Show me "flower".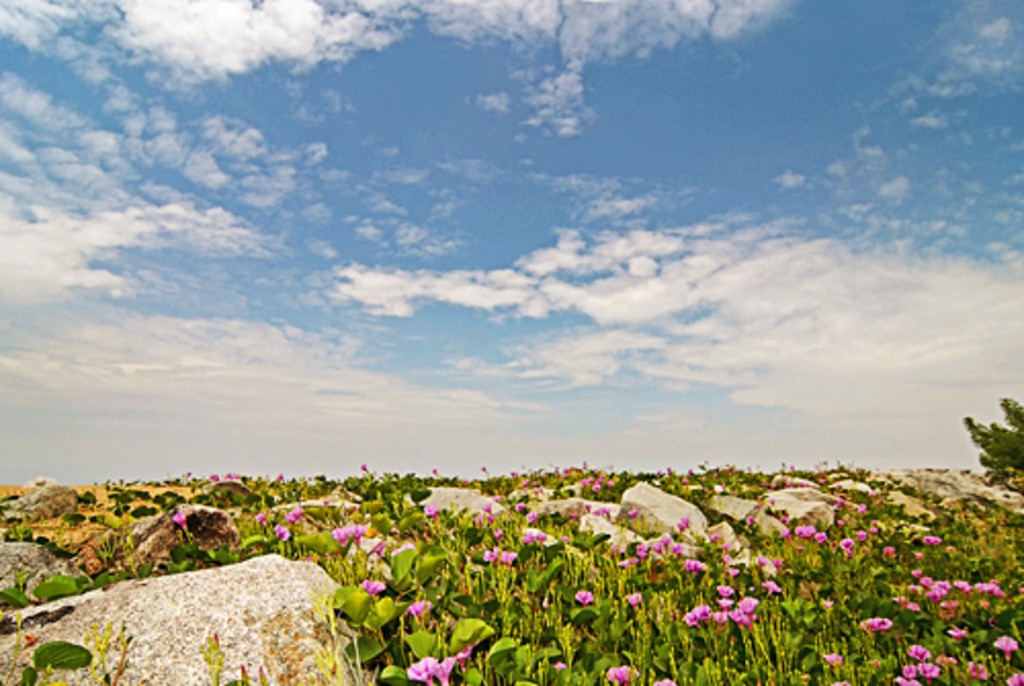
"flower" is here: (left=905, top=637, right=932, bottom=655).
